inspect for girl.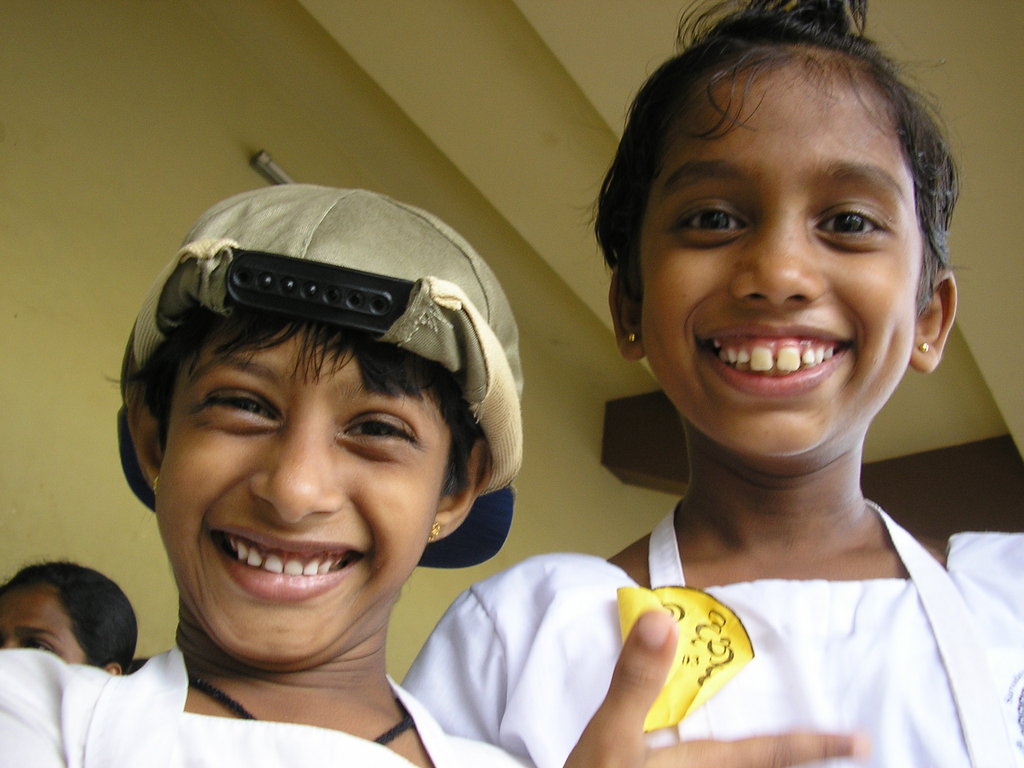
Inspection: Rect(397, 0, 1023, 767).
